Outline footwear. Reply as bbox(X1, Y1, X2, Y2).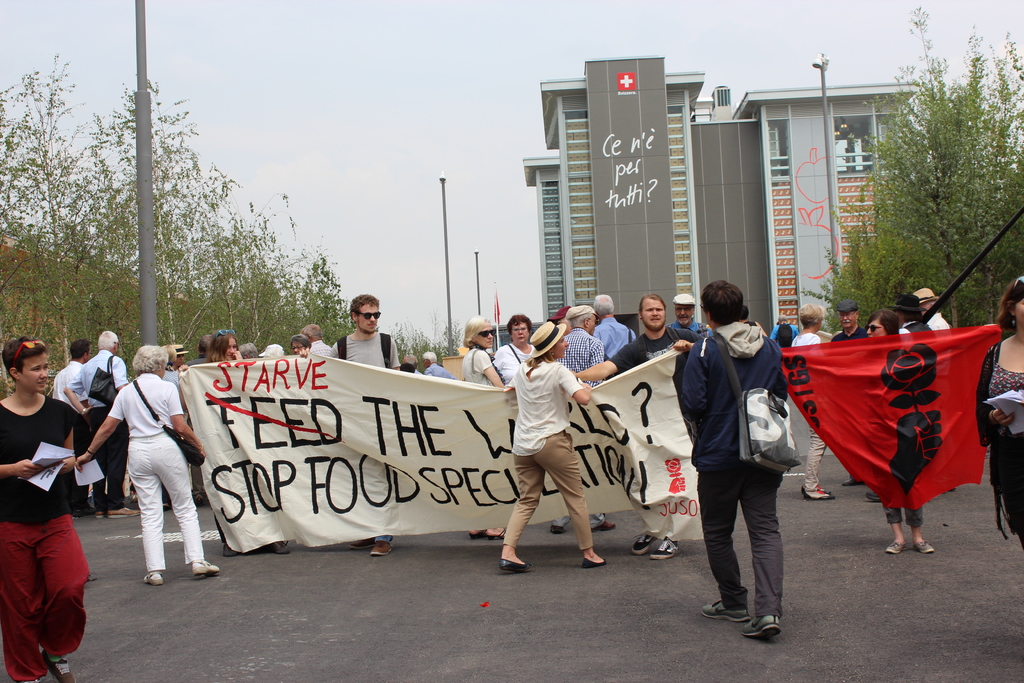
bbox(866, 493, 879, 506).
